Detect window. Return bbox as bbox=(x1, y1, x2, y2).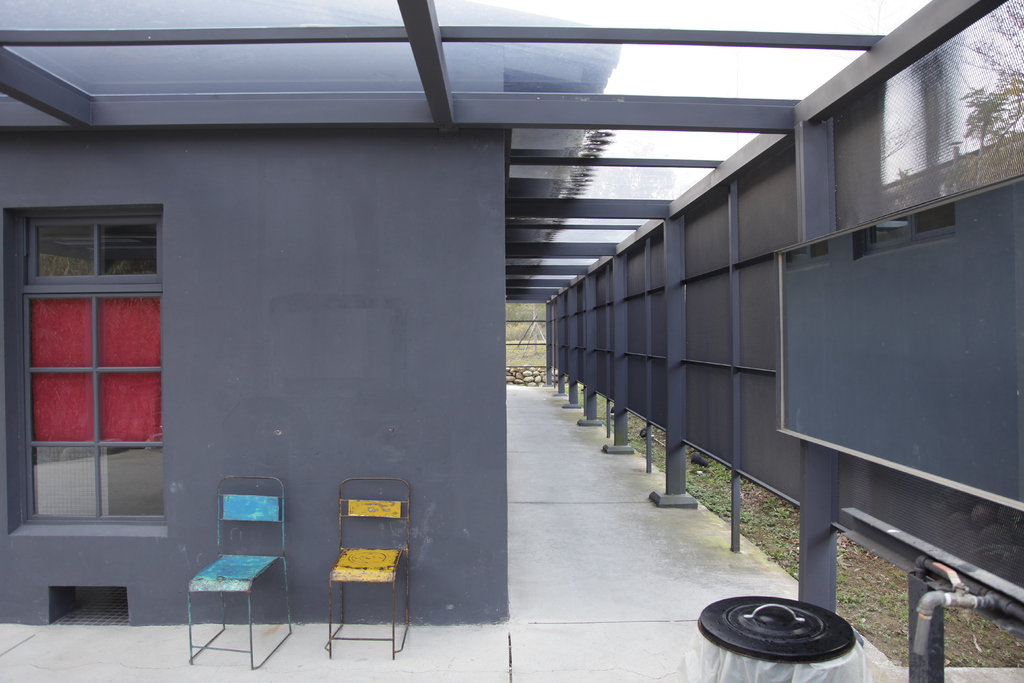
bbox=(31, 201, 166, 502).
